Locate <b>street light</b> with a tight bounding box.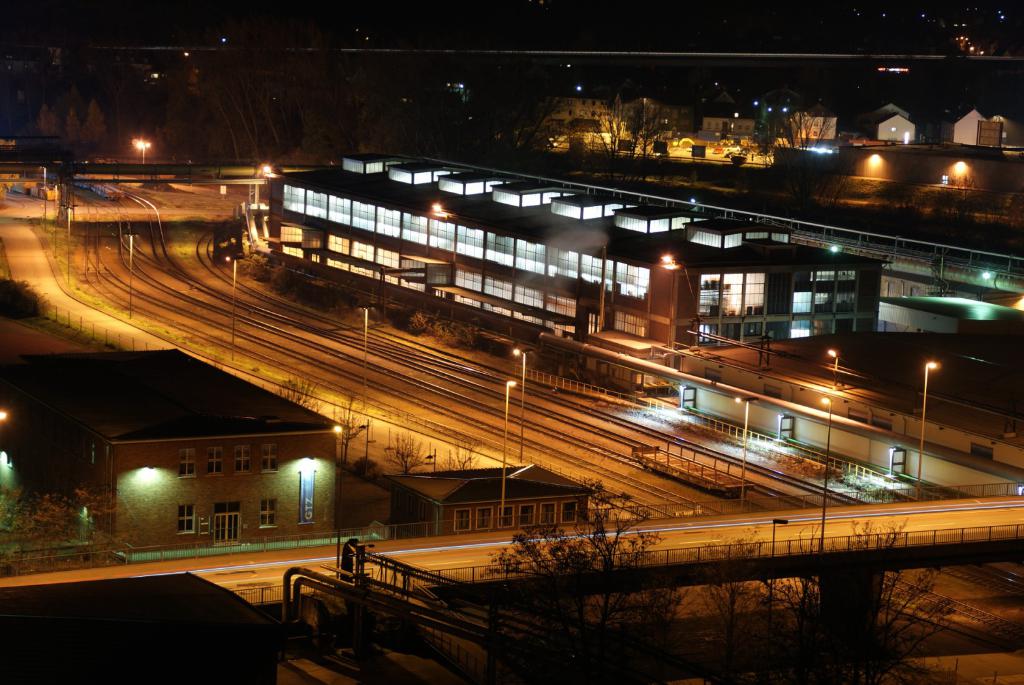
(x1=512, y1=348, x2=538, y2=479).
